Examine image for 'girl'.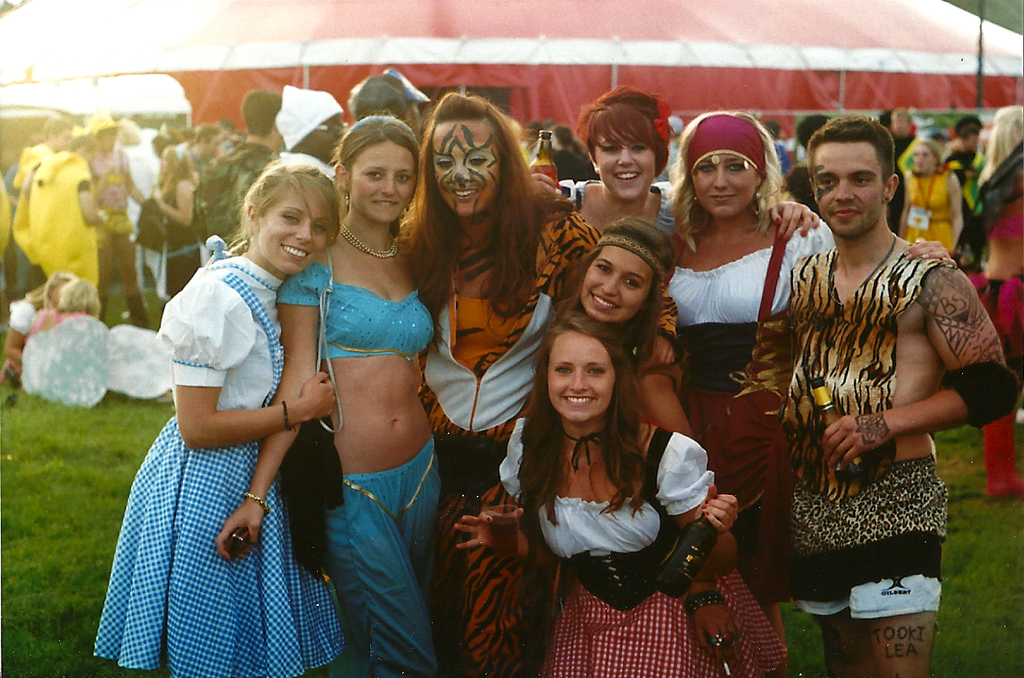
Examination result: 94,150,337,677.
